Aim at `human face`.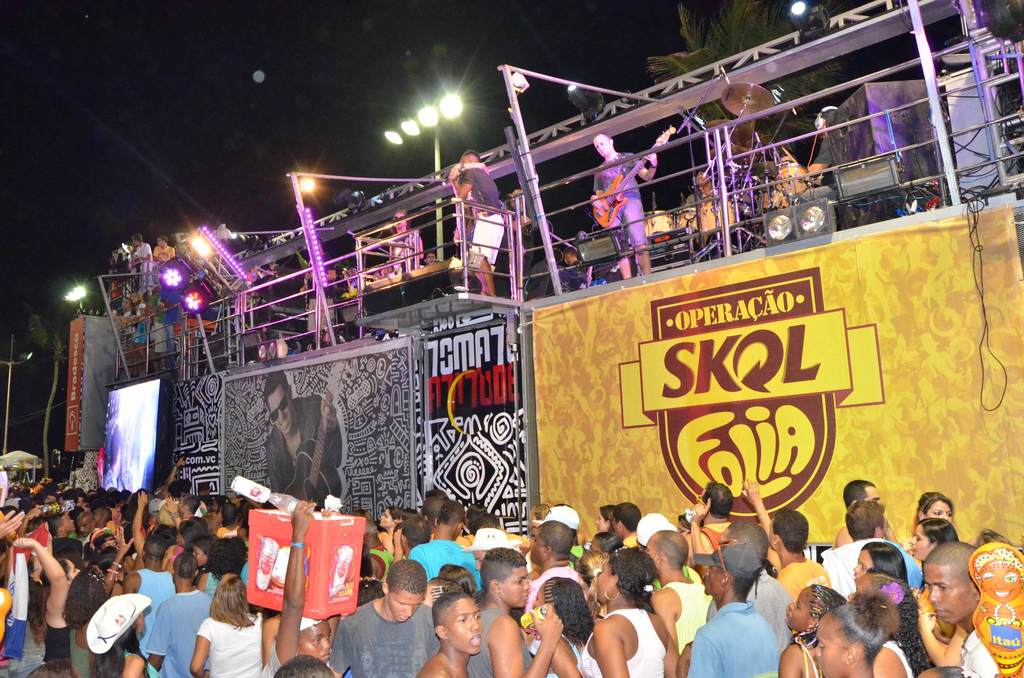
Aimed at rect(155, 238, 163, 241).
